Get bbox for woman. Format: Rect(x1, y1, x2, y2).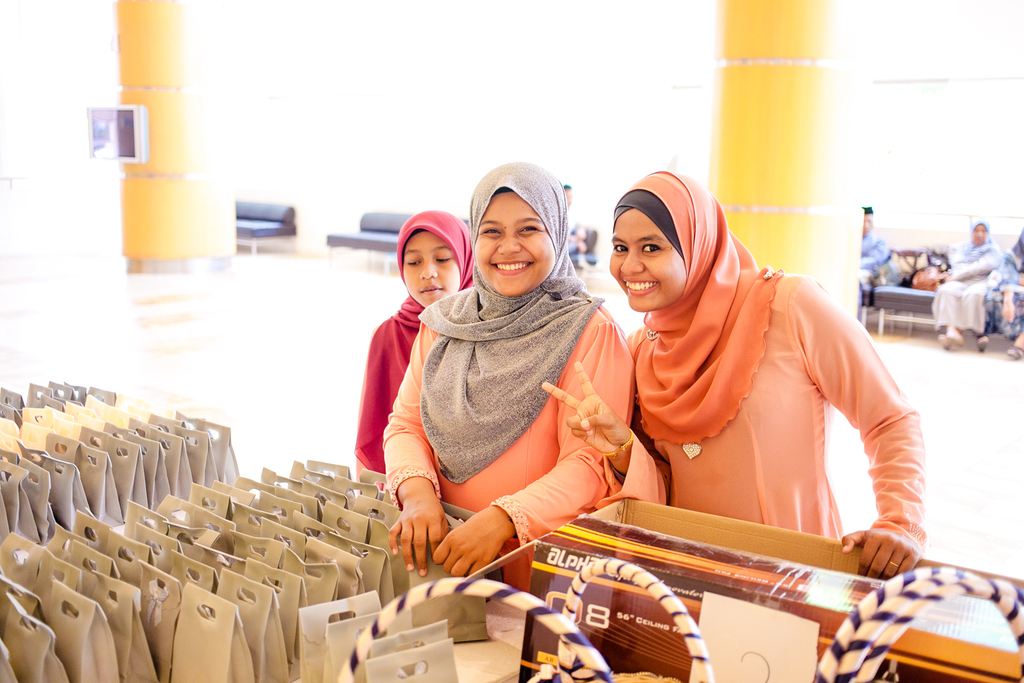
Rect(545, 161, 898, 641).
